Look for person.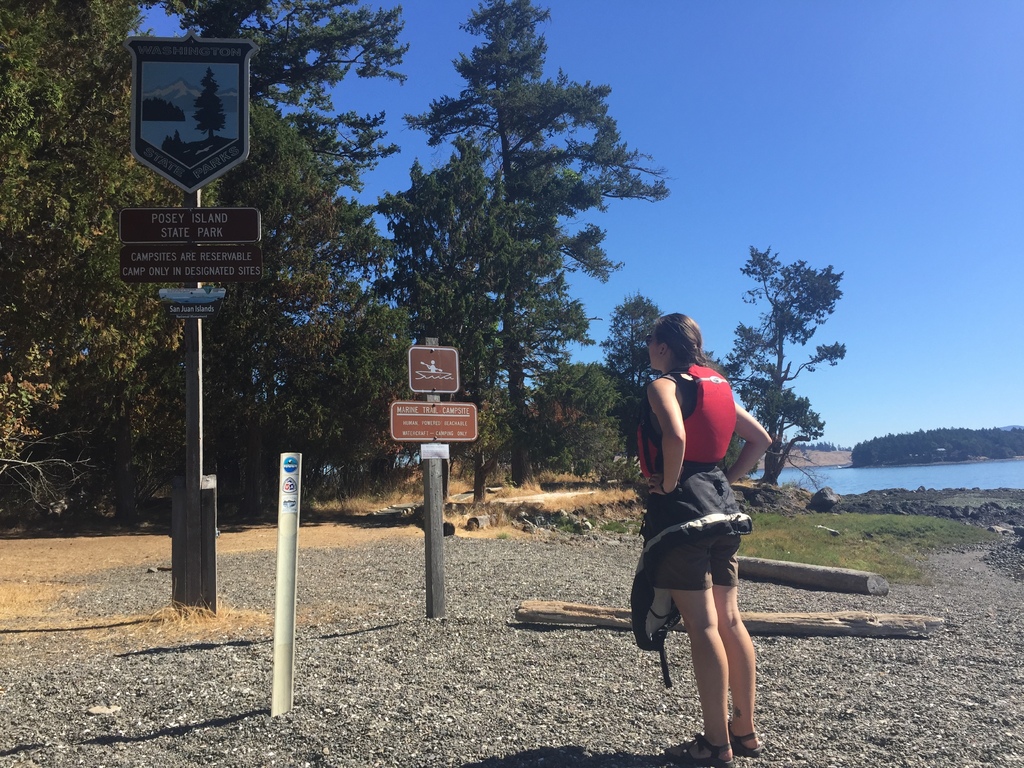
Found: left=637, top=307, right=776, bottom=767.
